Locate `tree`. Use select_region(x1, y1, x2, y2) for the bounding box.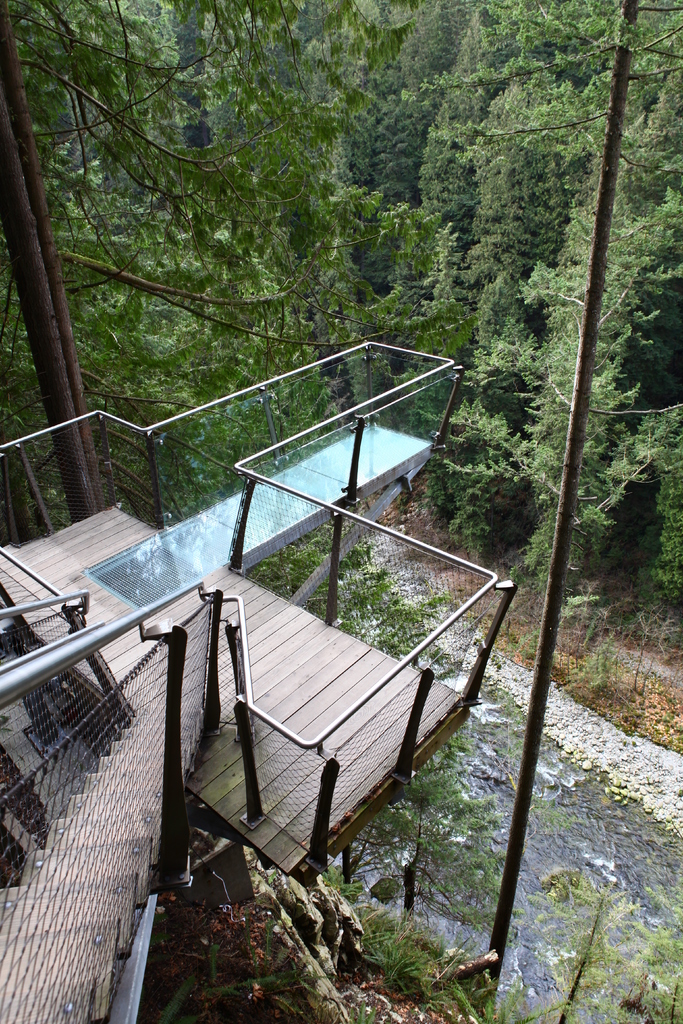
select_region(325, 722, 504, 930).
